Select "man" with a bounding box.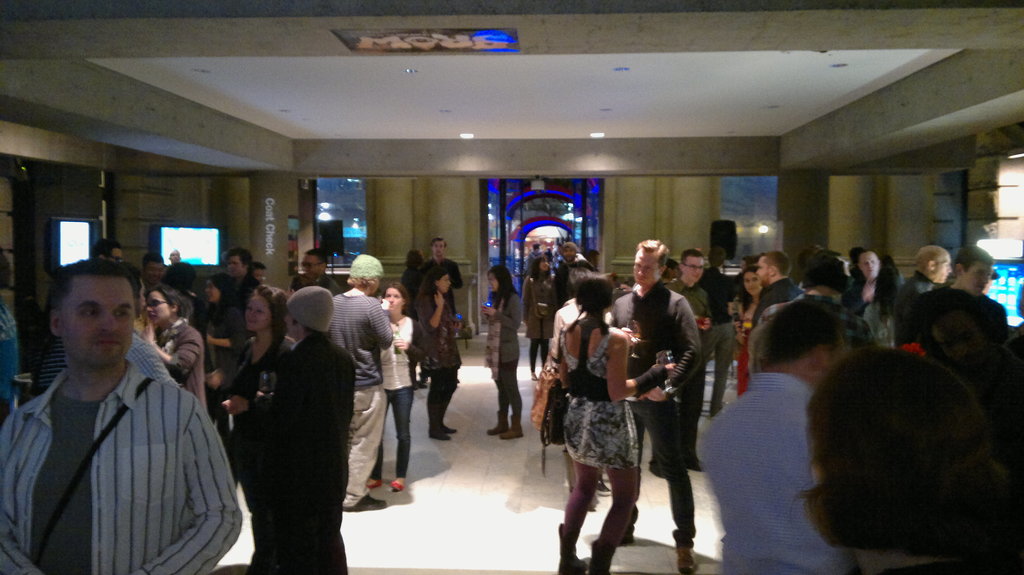
x1=6 y1=246 x2=225 y2=574.
